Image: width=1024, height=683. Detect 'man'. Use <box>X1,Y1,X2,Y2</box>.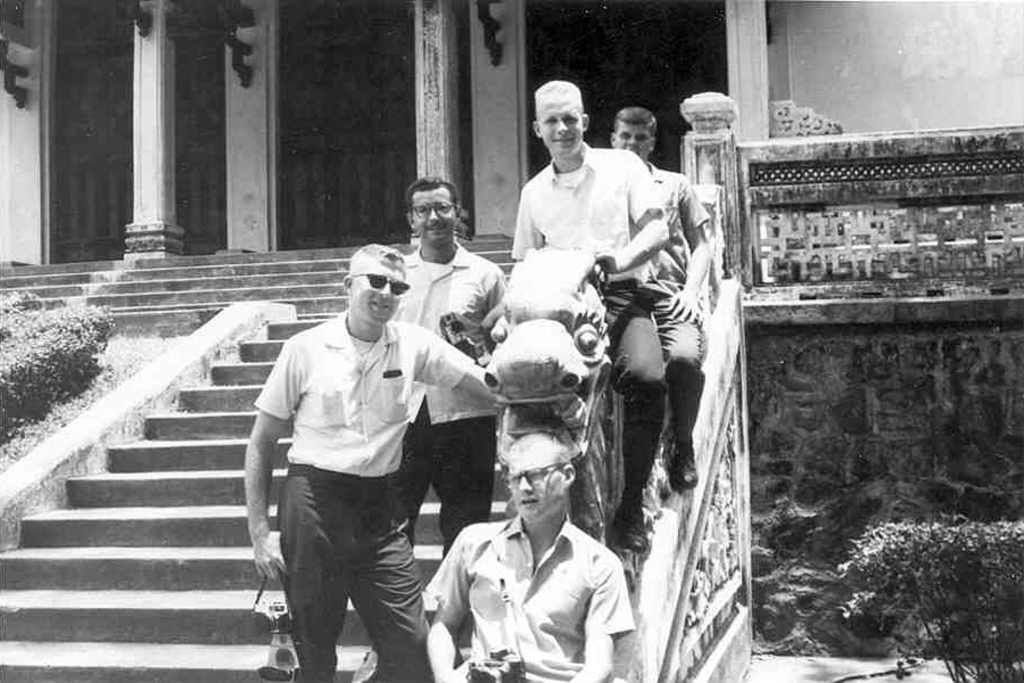
<box>514,73,671,562</box>.
